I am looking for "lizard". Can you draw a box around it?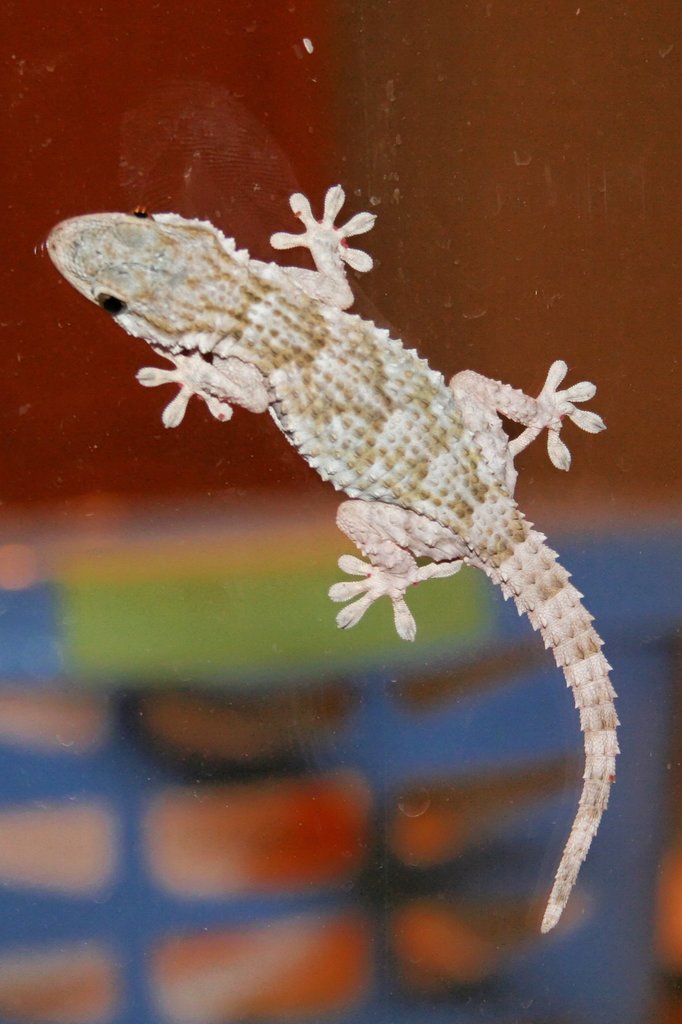
Sure, the bounding box is bbox(42, 136, 627, 826).
